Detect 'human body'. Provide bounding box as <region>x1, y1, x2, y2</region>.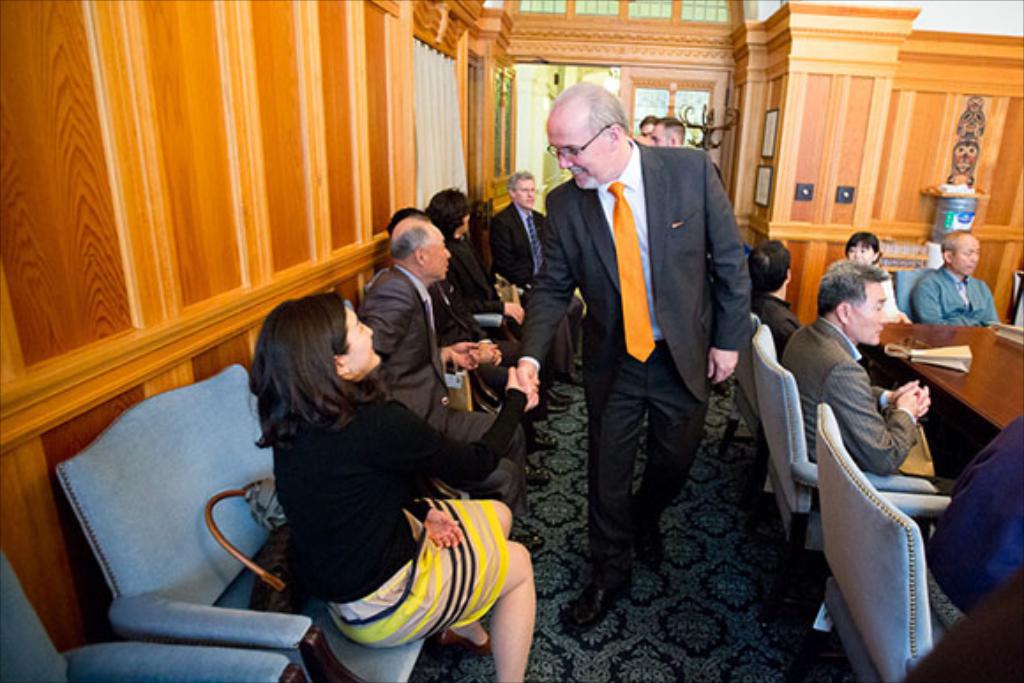
<region>496, 168, 584, 385</region>.
